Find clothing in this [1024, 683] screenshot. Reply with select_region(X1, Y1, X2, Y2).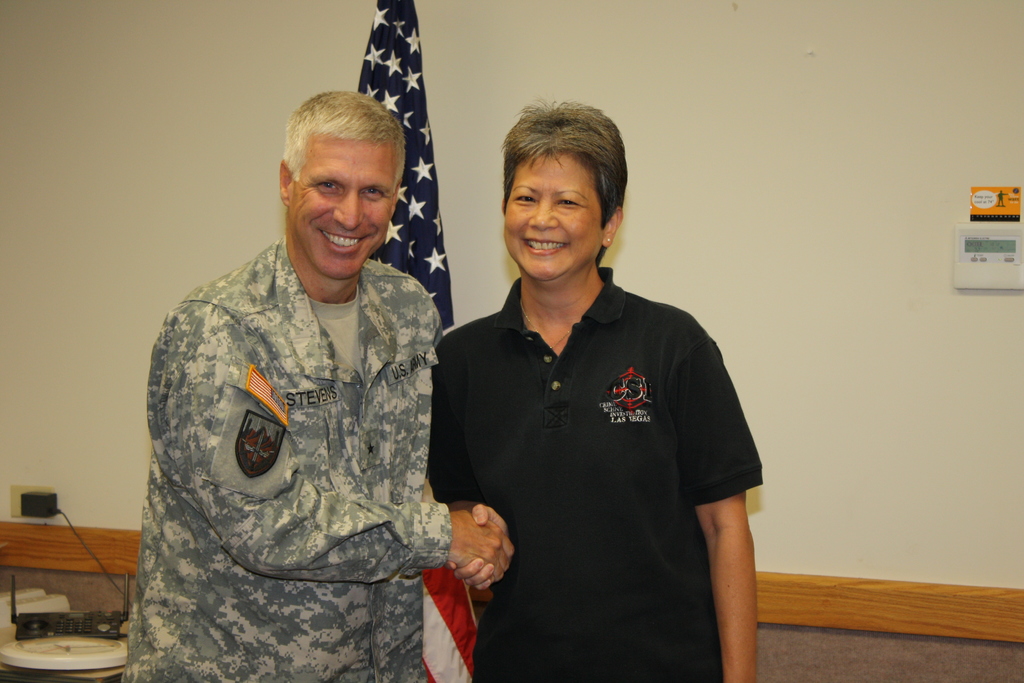
select_region(422, 271, 767, 679).
